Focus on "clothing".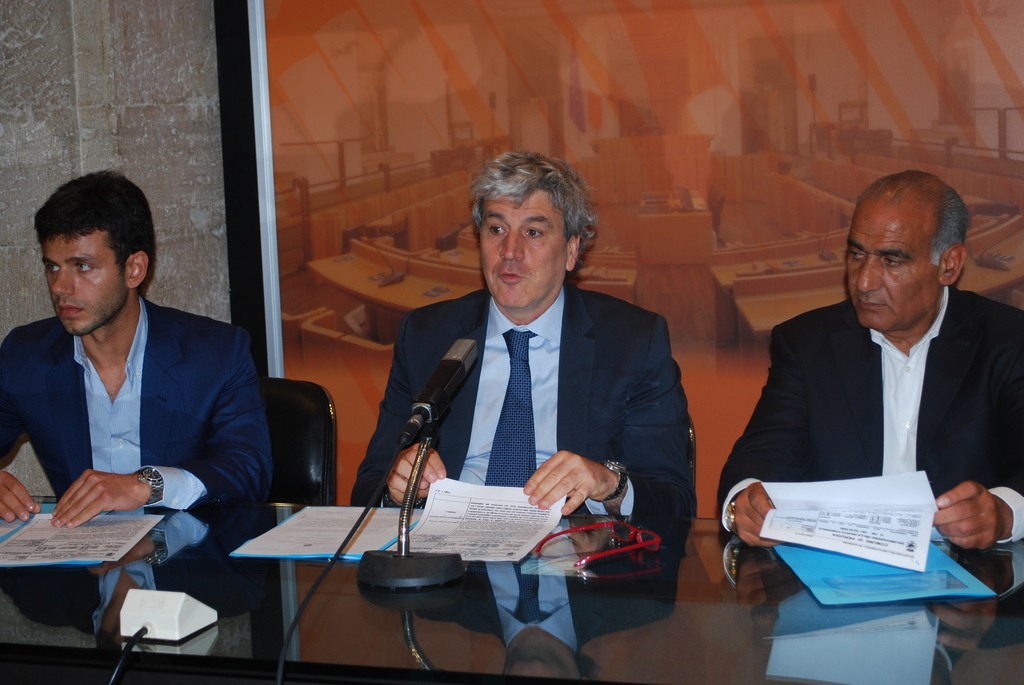
Focused at Rect(369, 218, 690, 606).
